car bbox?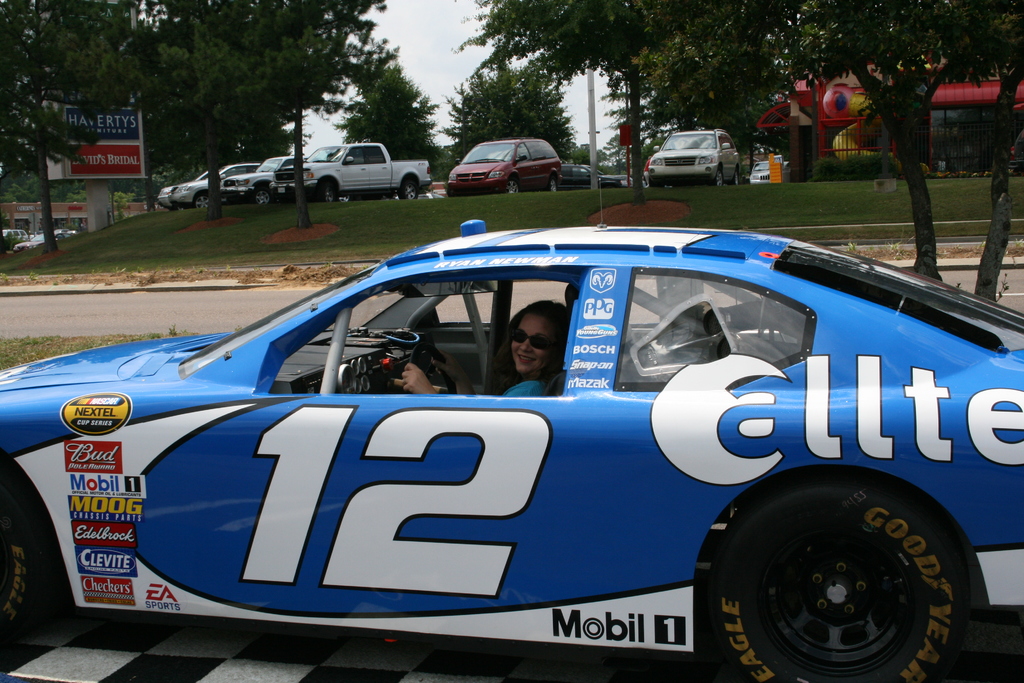
x1=3 y1=228 x2=29 y2=240
